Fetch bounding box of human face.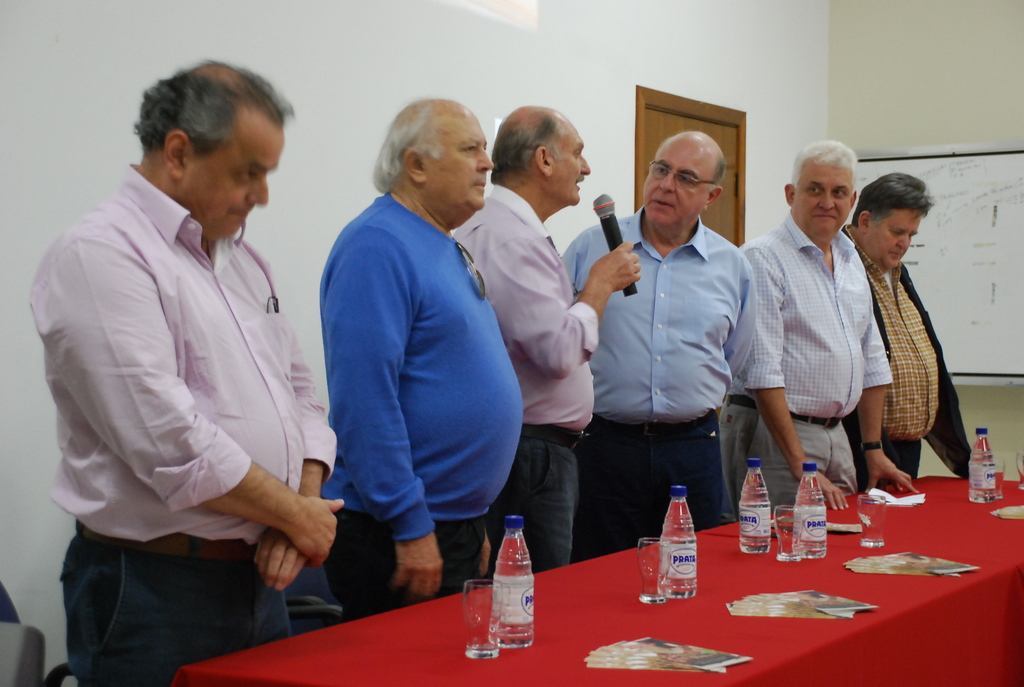
Bbox: bbox(179, 103, 284, 238).
